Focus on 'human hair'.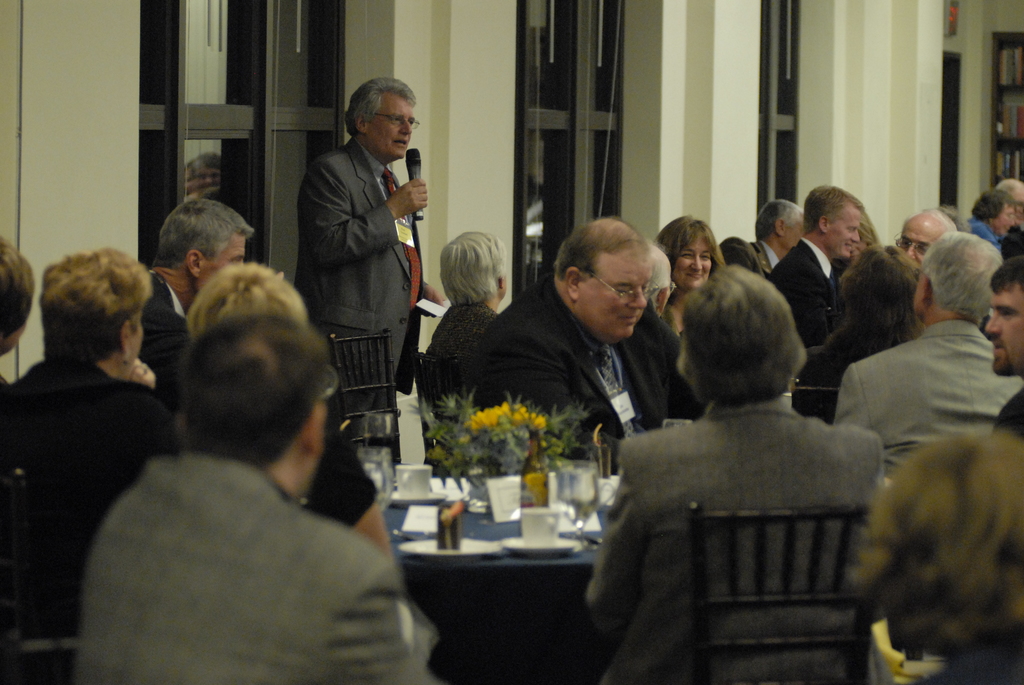
Focused at select_region(973, 190, 1018, 221).
